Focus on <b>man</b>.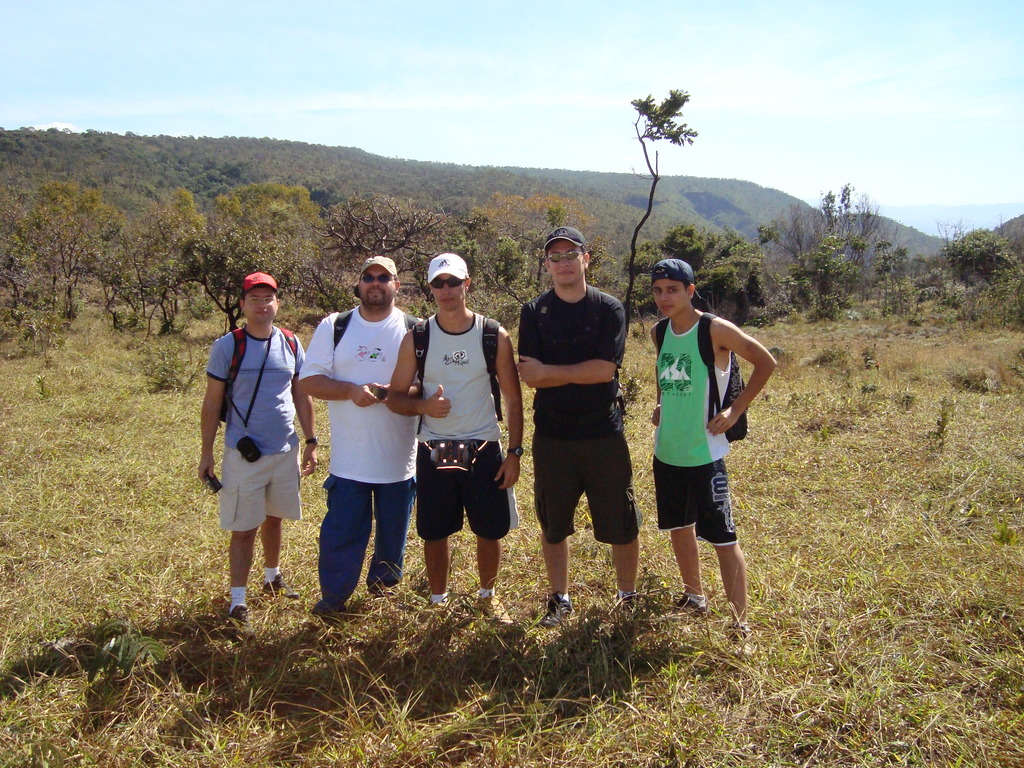
Focused at <region>382, 253, 525, 630</region>.
